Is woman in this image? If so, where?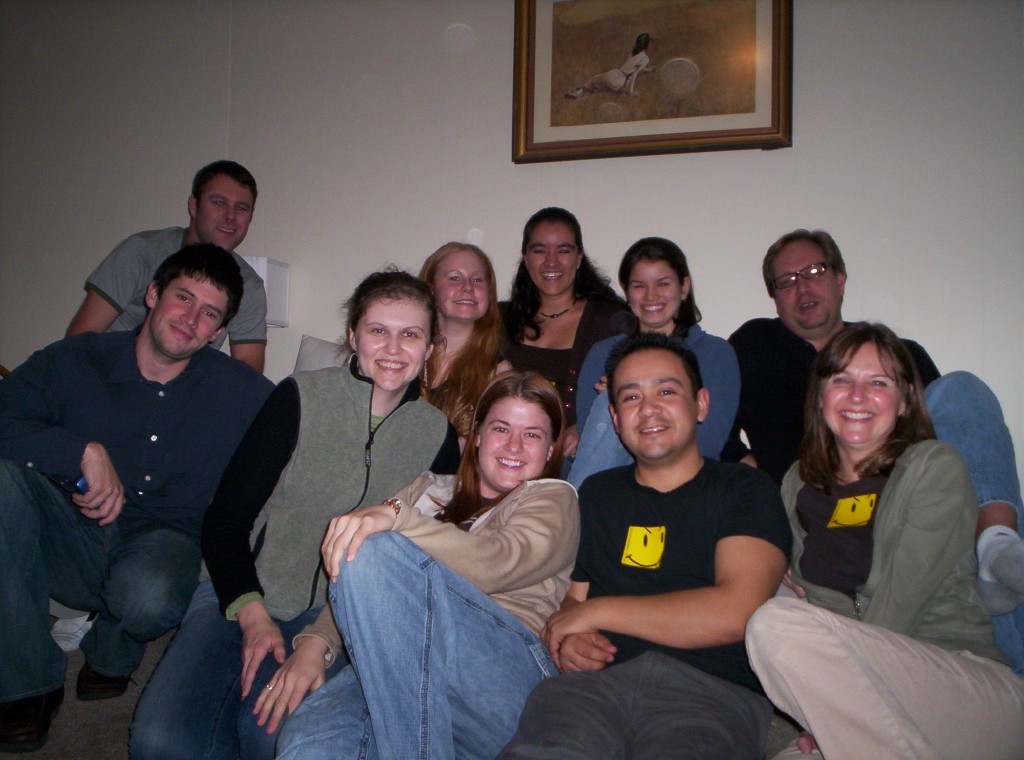
Yes, at BBox(561, 237, 737, 488).
